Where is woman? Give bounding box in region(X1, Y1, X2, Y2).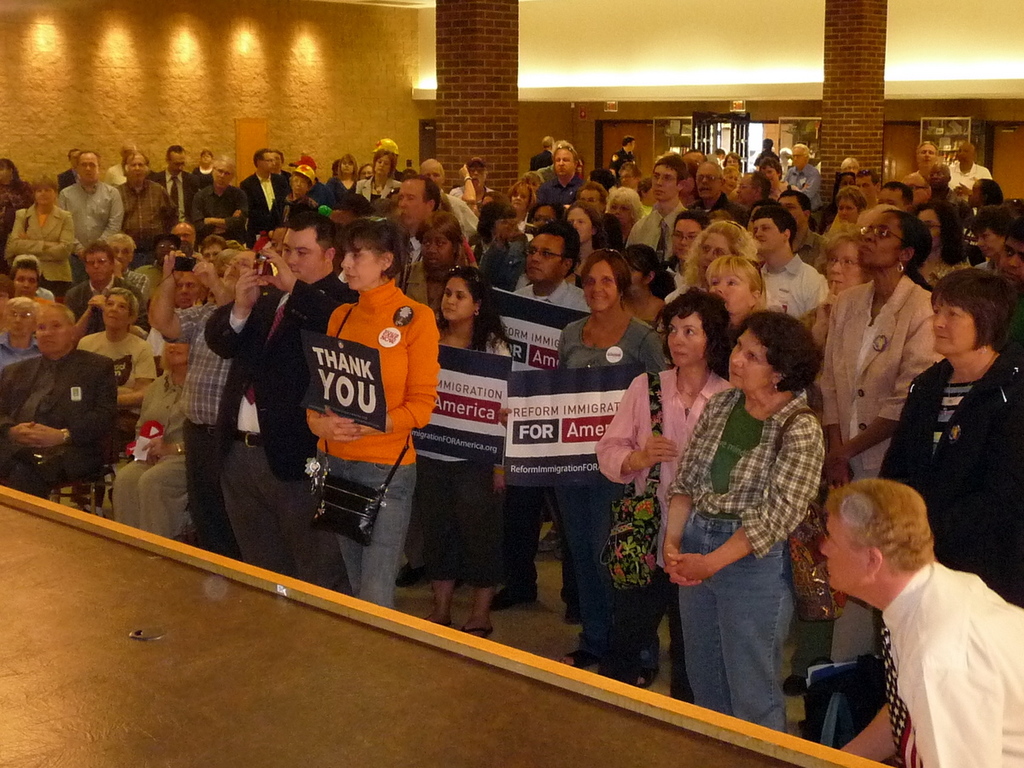
region(818, 206, 940, 475).
